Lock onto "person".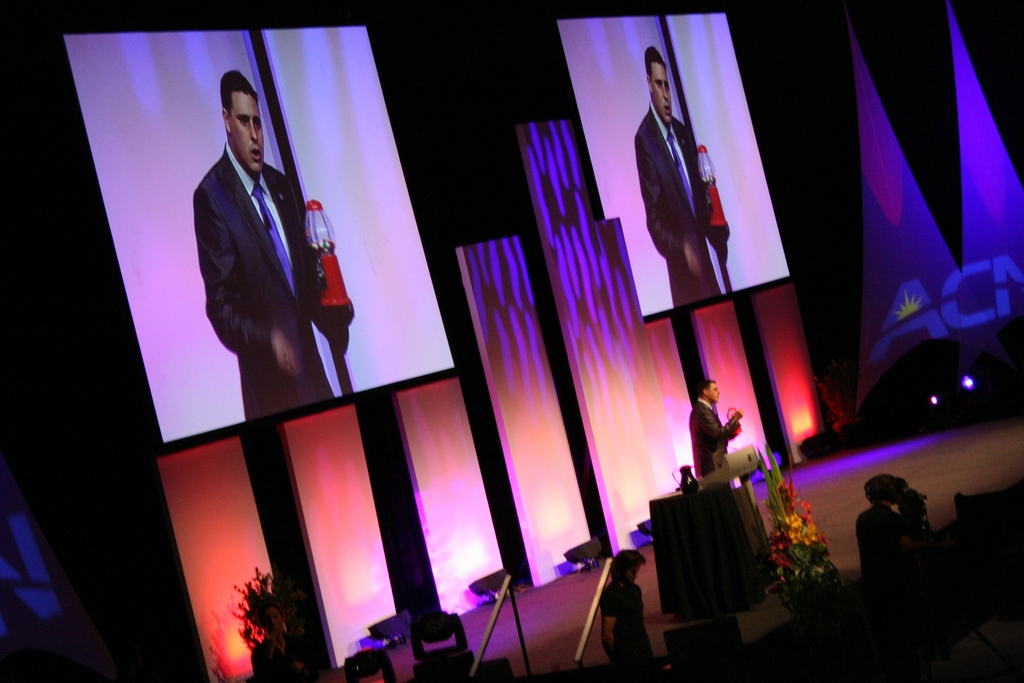
Locked: Rect(687, 379, 746, 478).
